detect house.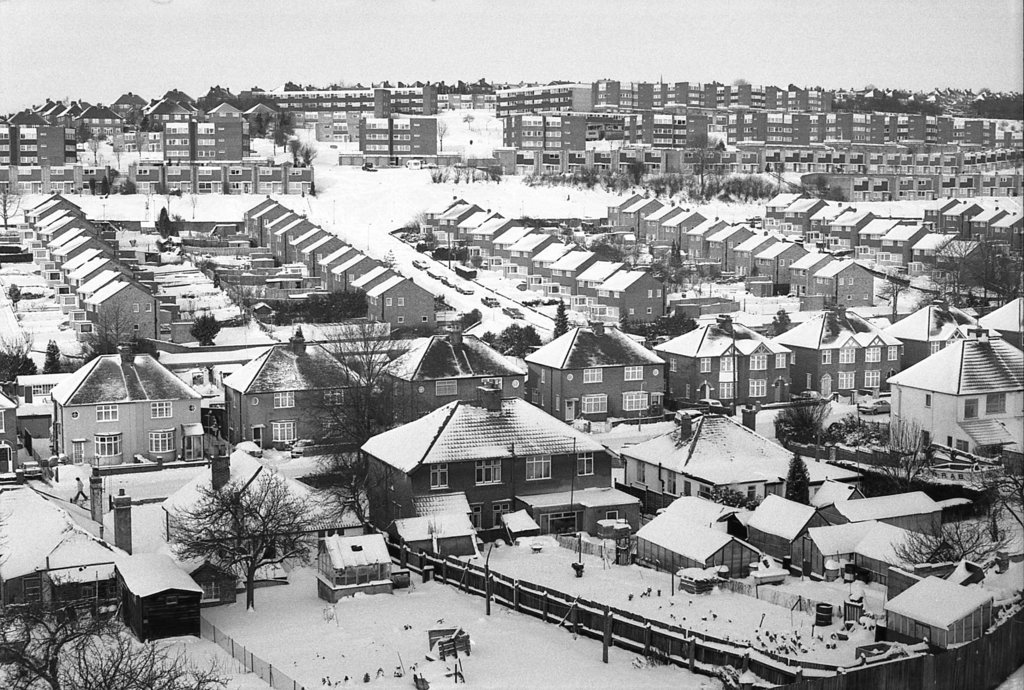
Detected at box=[224, 324, 364, 454].
